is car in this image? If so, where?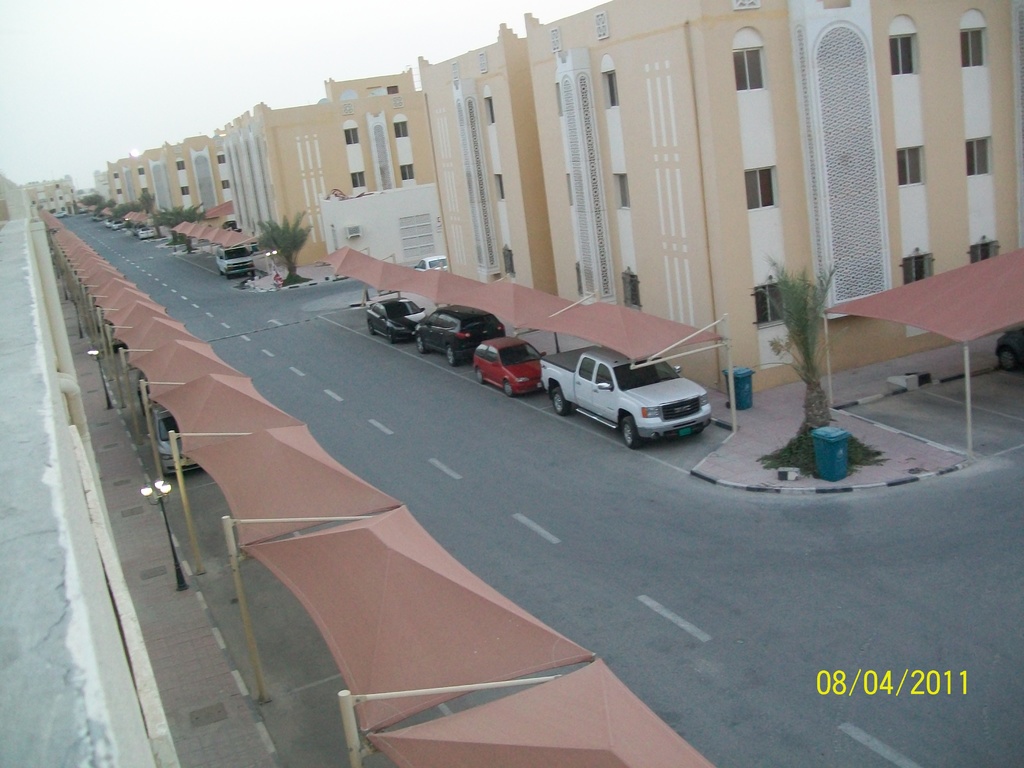
Yes, at x1=104, y1=220, x2=114, y2=229.
